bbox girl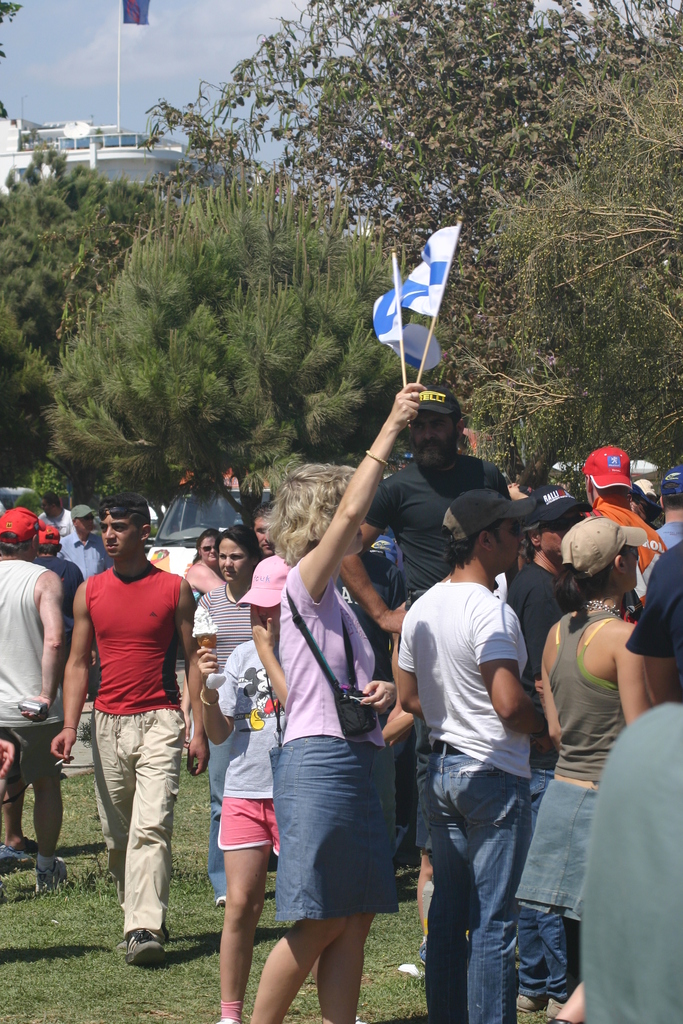
box=[204, 524, 267, 913]
